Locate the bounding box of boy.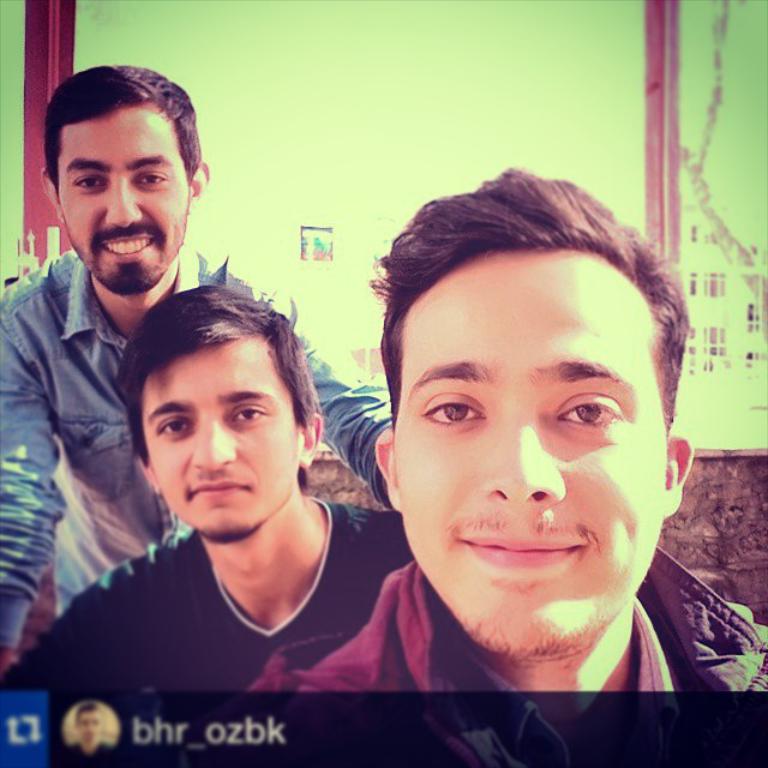
Bounding box: bbox=(54, 258, 388, 761).
